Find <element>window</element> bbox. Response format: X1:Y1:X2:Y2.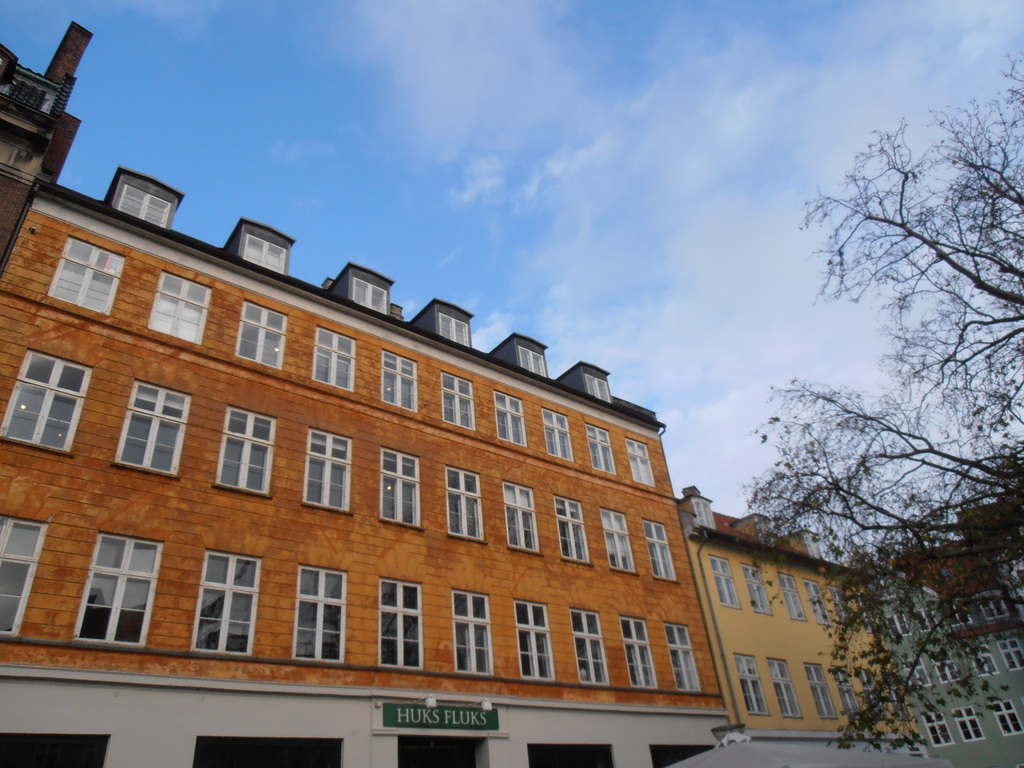
512:598:559:682.
